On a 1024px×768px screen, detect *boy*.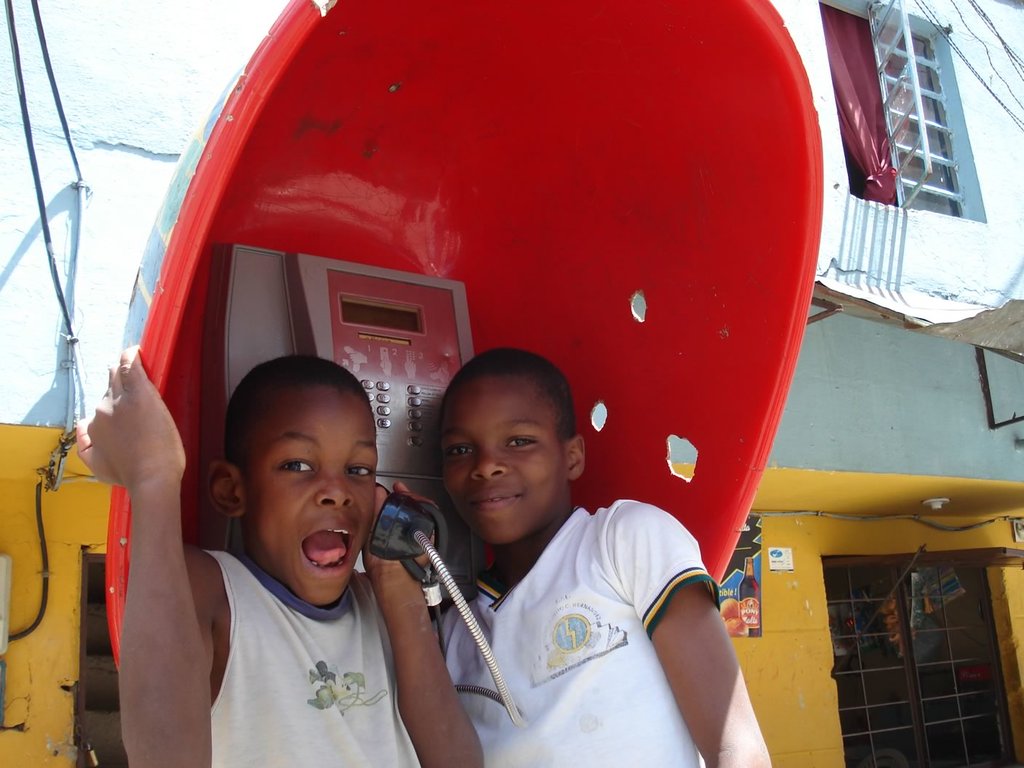
{"x1": 79, "y1": 347, "x2": 489, "y2": 767}.
